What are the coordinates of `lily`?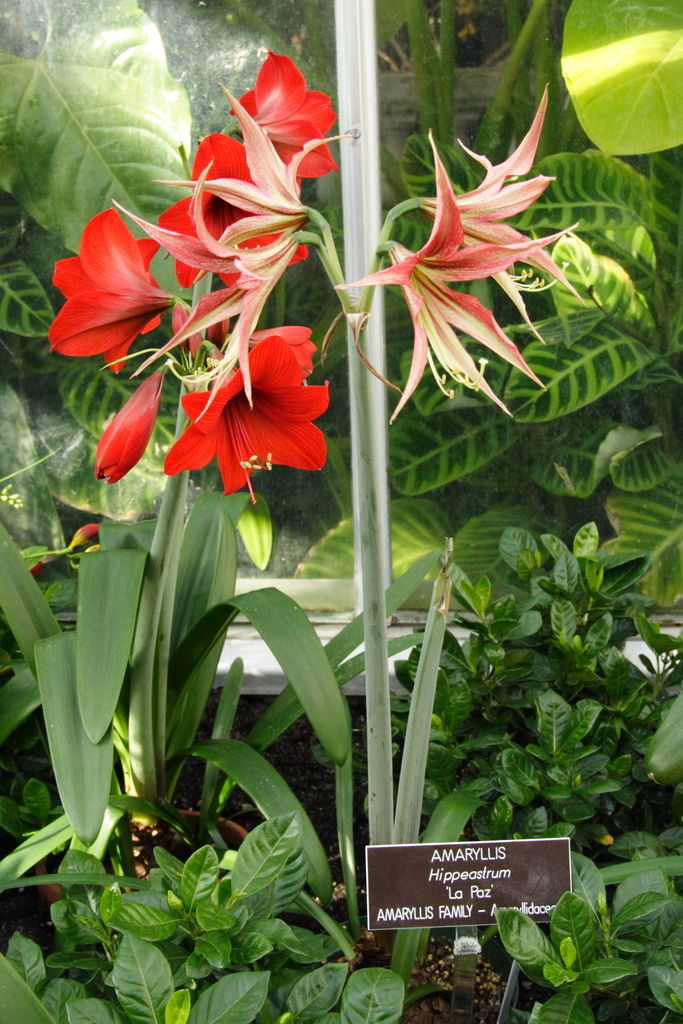
bbox=[333, 127, 575, 430].
